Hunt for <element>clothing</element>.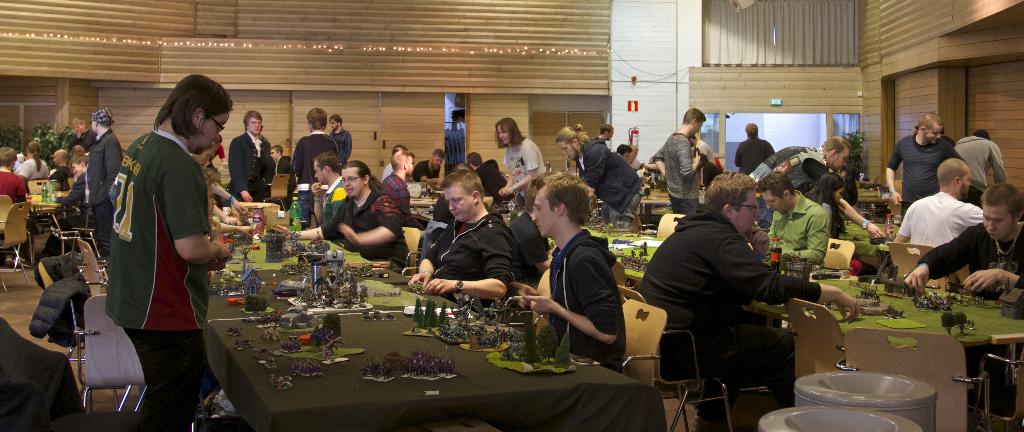
Hunted down at bbox=[916, 215, 1023, 297].
